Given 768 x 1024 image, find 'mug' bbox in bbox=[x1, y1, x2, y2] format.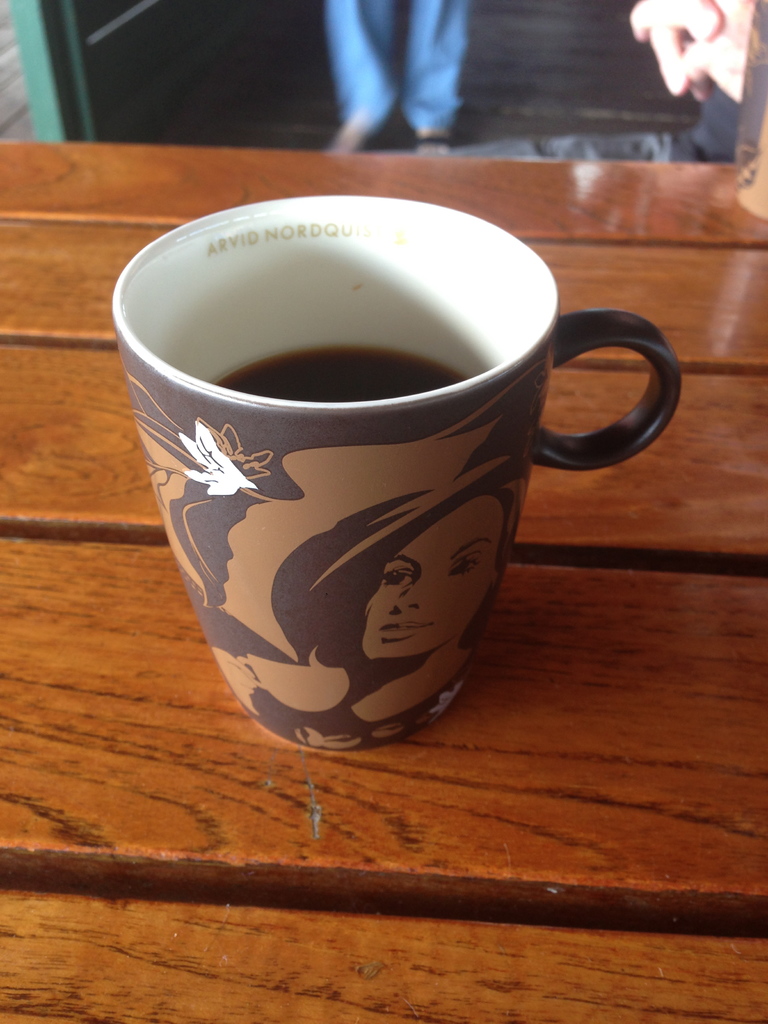
bbox=[113, 198, 680, 748].
